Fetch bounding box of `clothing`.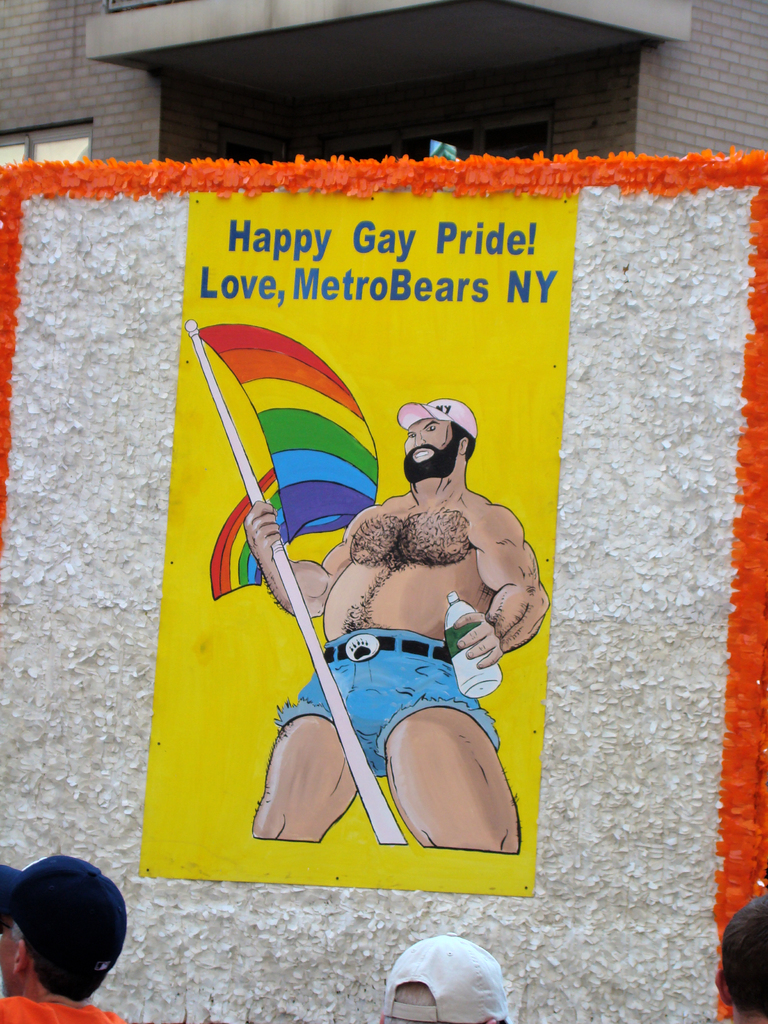
Bbox: bbox=(270, 617, 503, 785).
